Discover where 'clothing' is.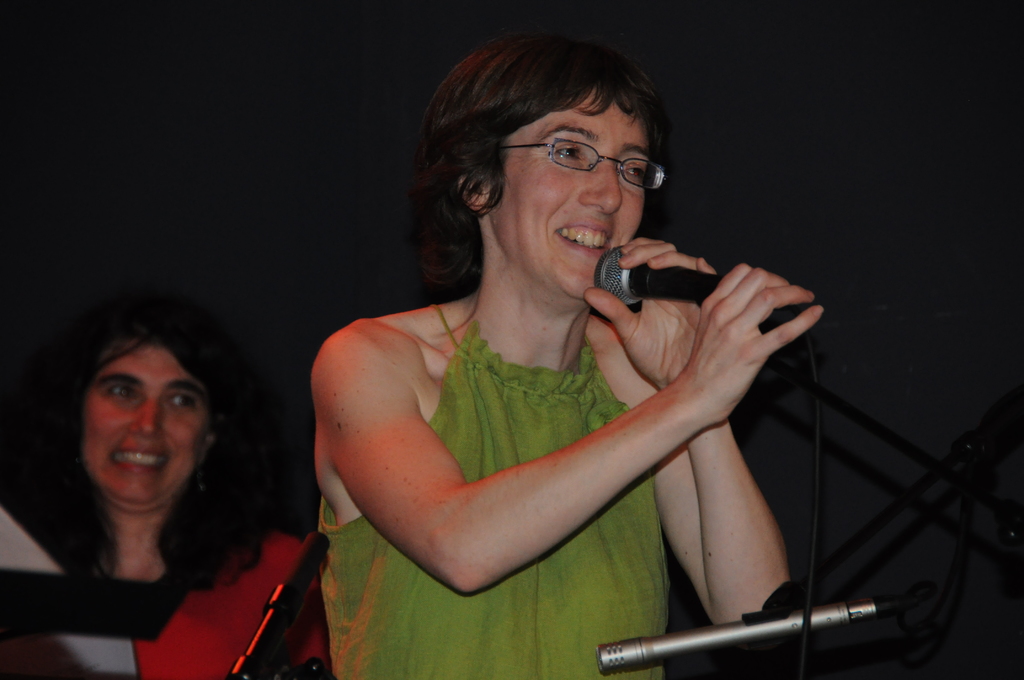
Discovered at 0/510/303/679.
